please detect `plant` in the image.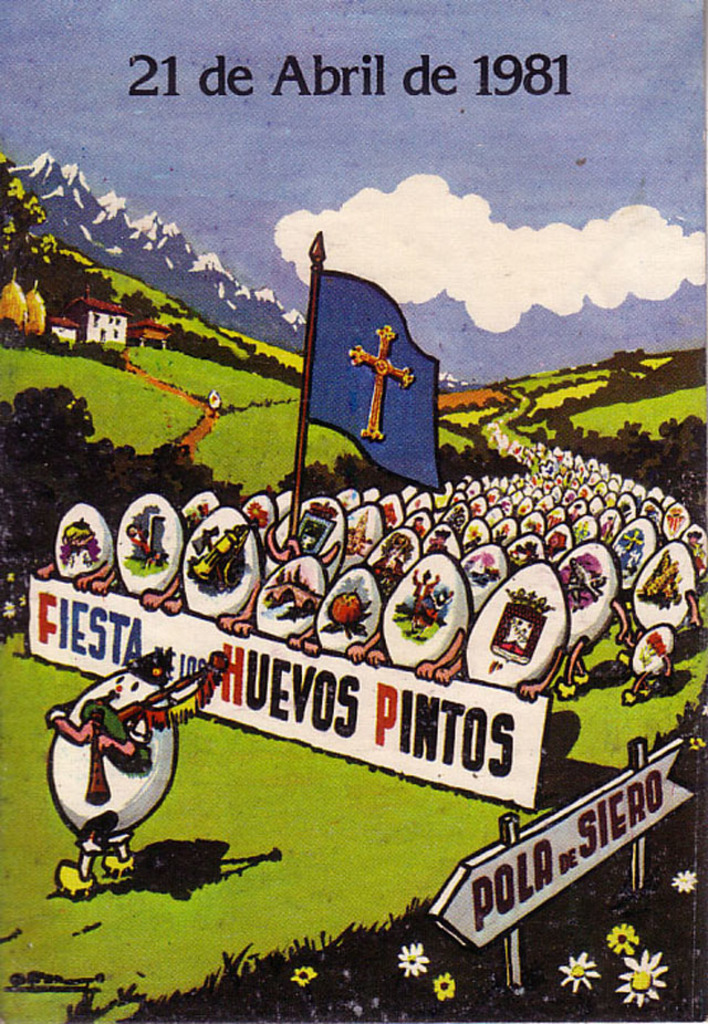
(left=0, top=207, right=700, bottom=1012).
